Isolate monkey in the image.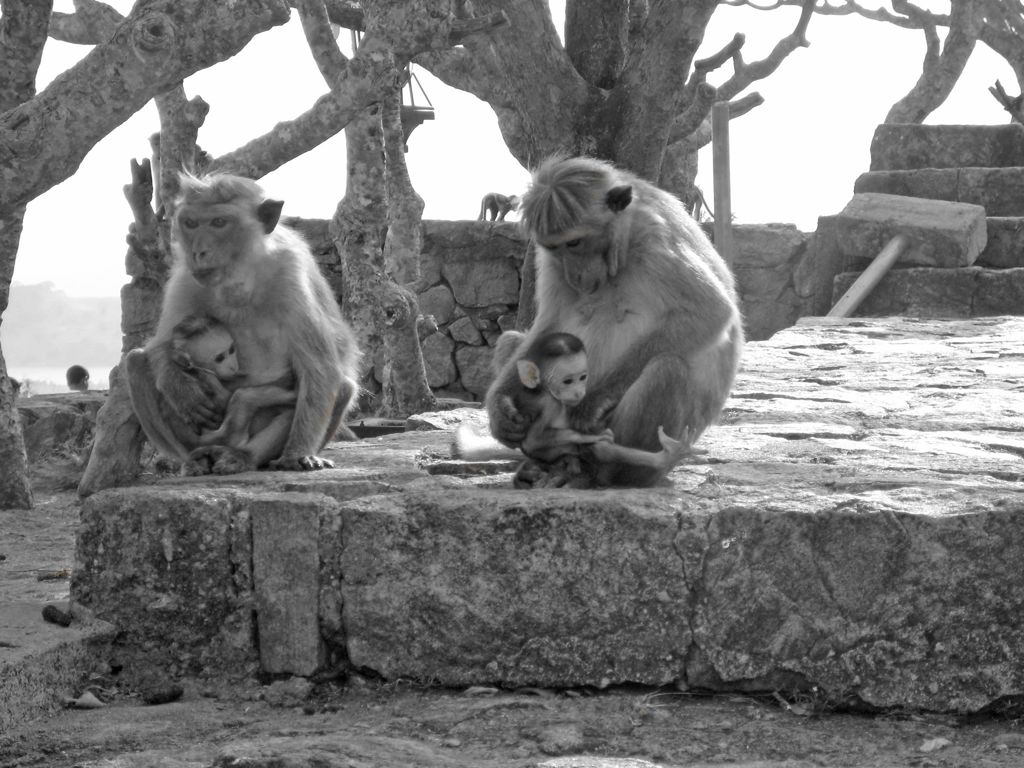
Isolated region: rect(127, 312, 255, 474).
